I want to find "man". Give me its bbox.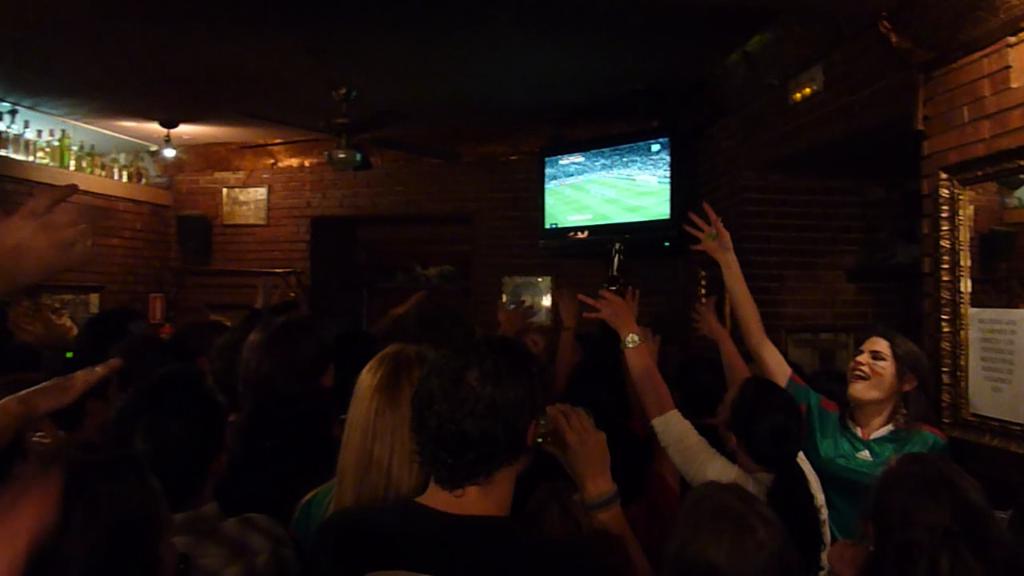
pyautogui.locateOnScreen(308, 322, 648, 573).
